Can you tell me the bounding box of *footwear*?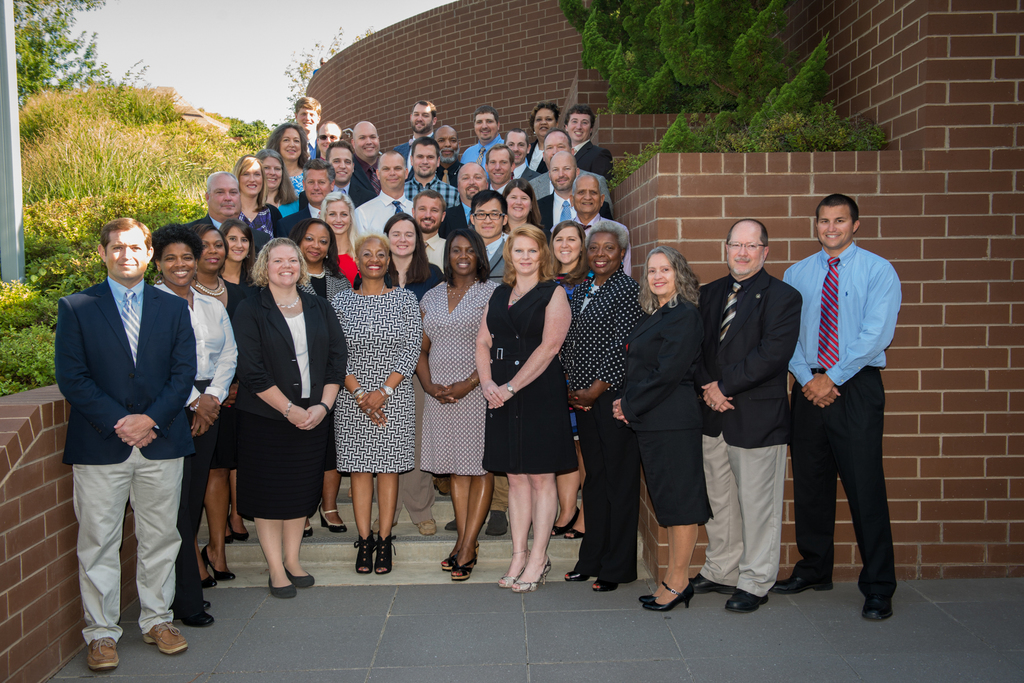
(x1=726, y1=583, x2=759, y2=606).
